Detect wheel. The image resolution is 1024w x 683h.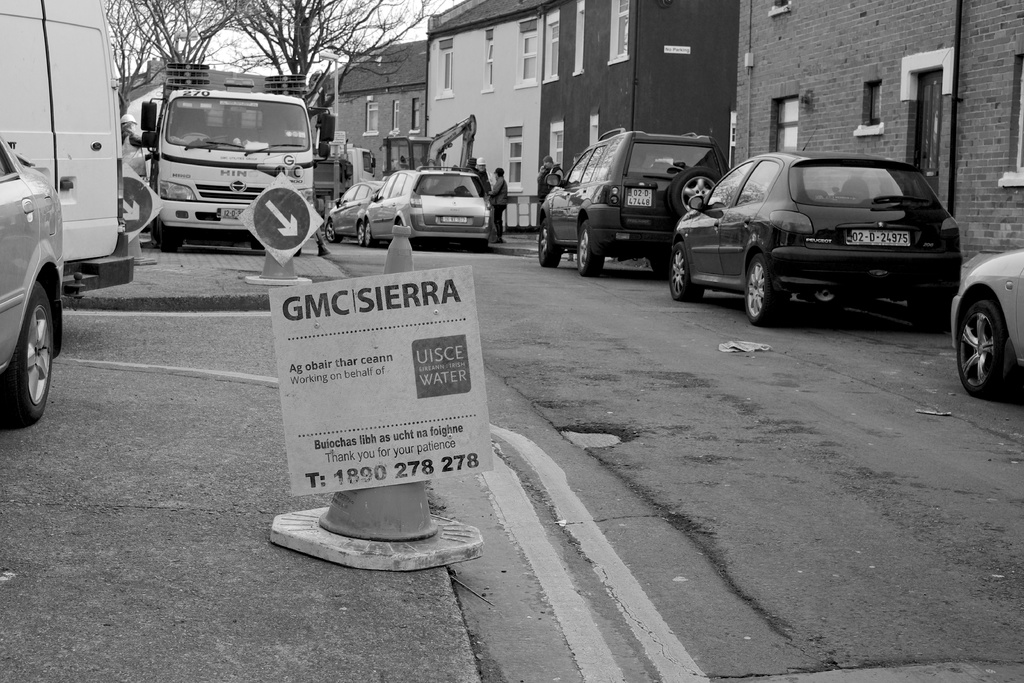
<region>537, 218, 561, 268</region>.
